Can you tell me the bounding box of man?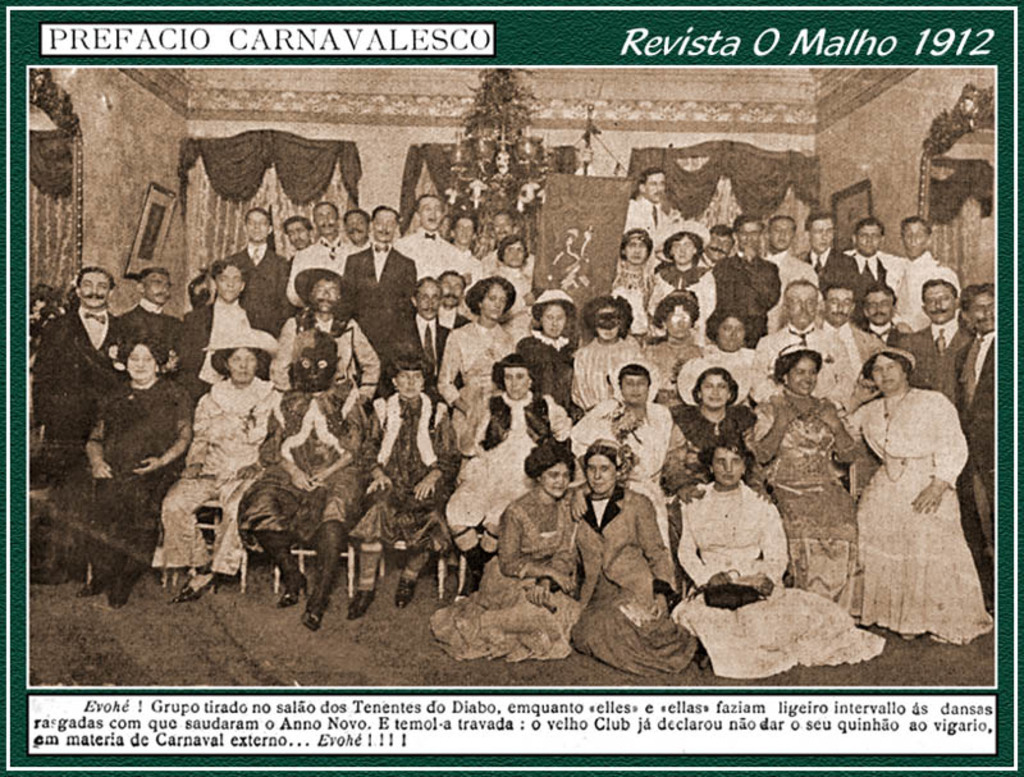
696, 221, 739, 259.
